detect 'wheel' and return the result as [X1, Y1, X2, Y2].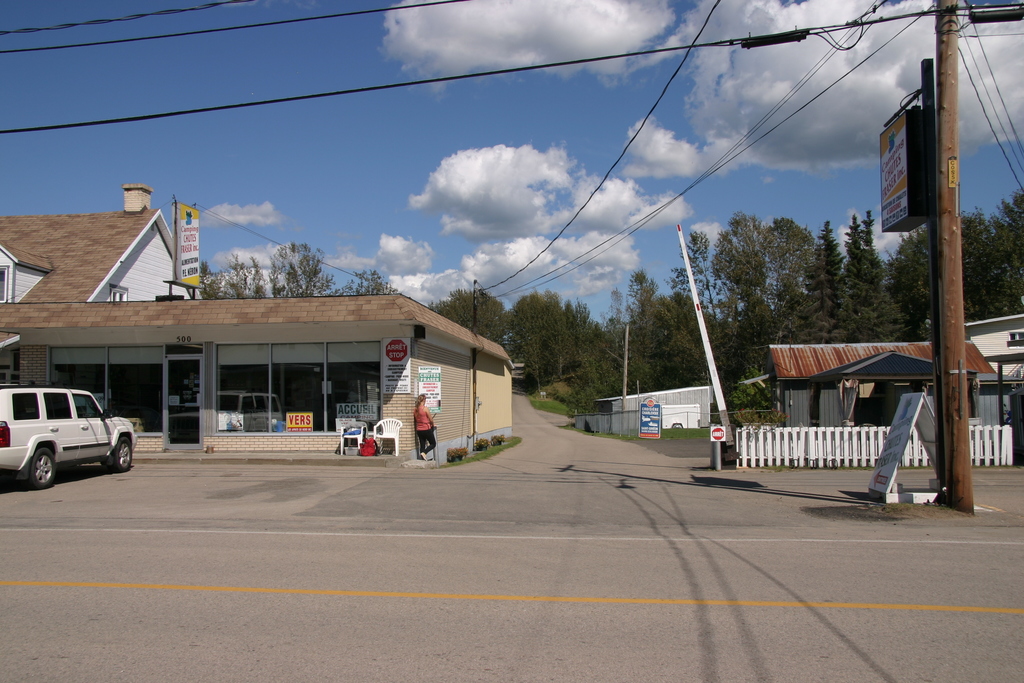
[107, 434, 130, 472].
